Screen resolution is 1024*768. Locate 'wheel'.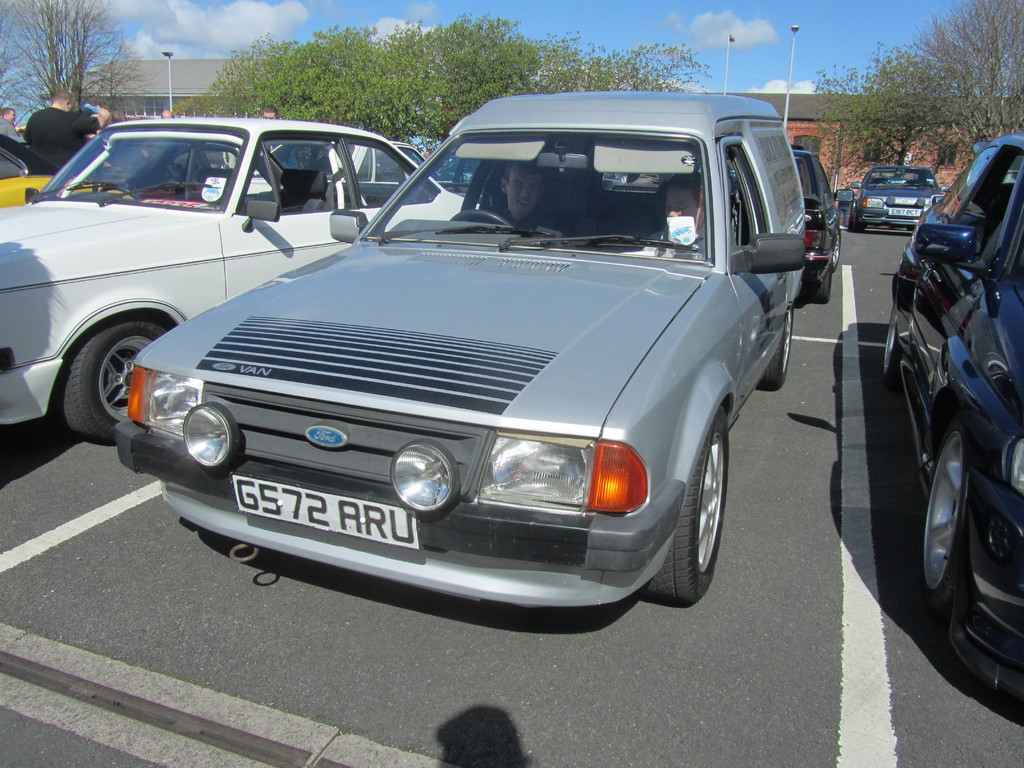
x1=650, y1=401, x2=739, y2=607.
